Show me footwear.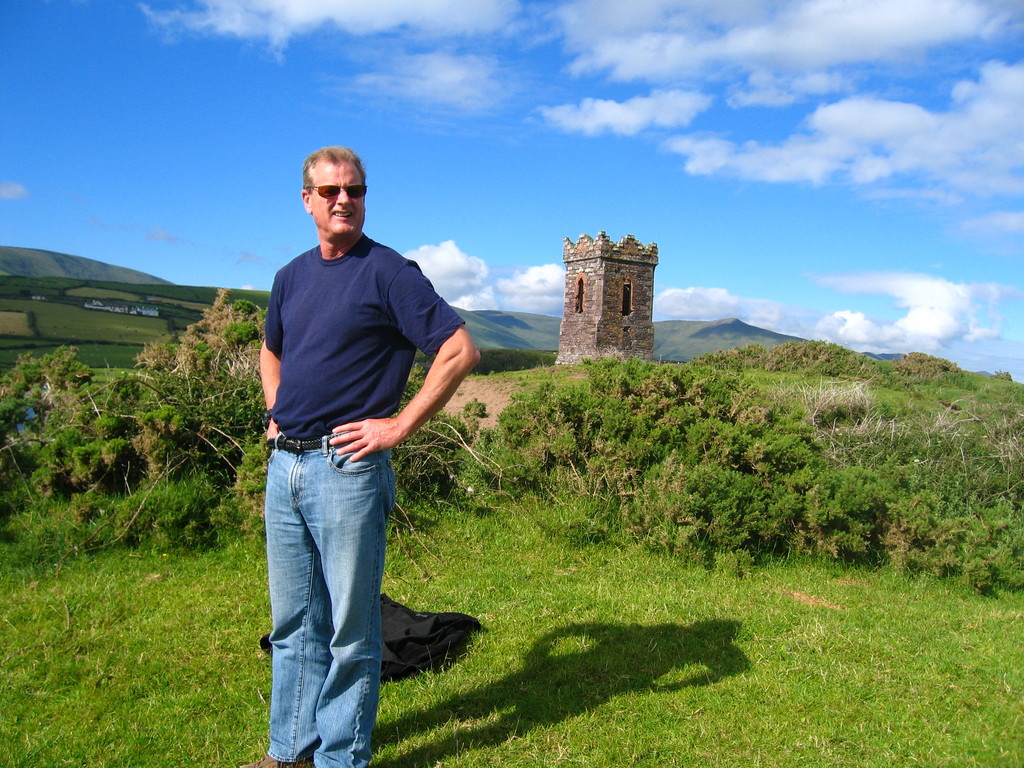
footwear is here: [243, 740, 294, 767].
